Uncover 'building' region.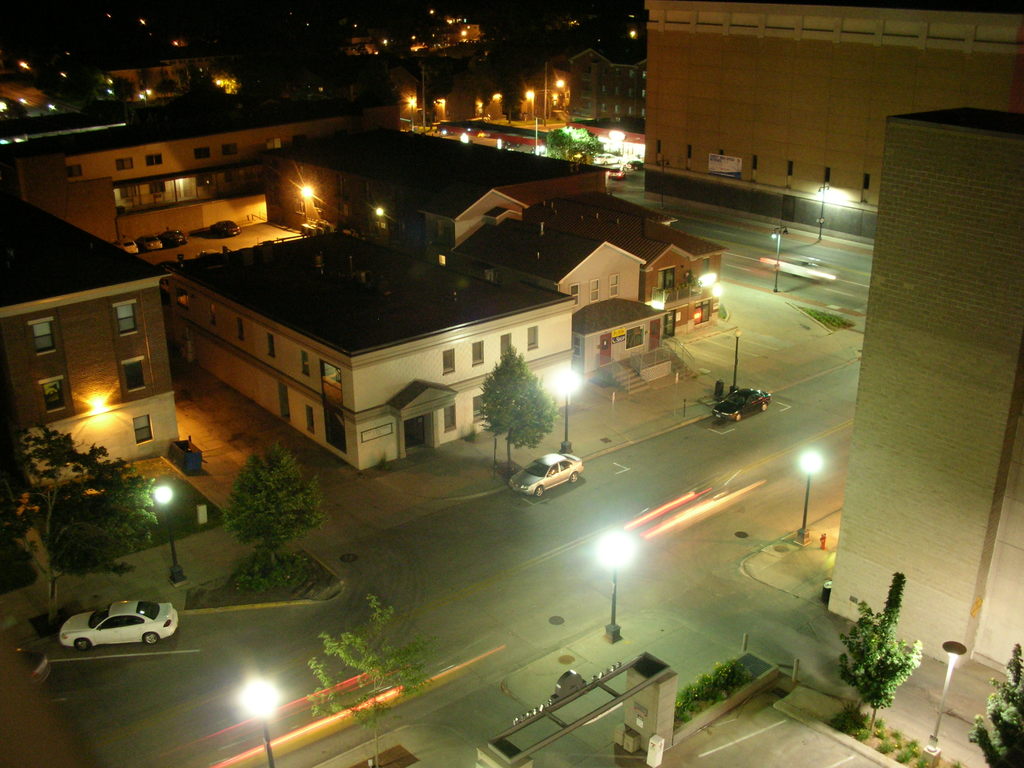
Uncovered: crop(824, 106, 1023, 672).
